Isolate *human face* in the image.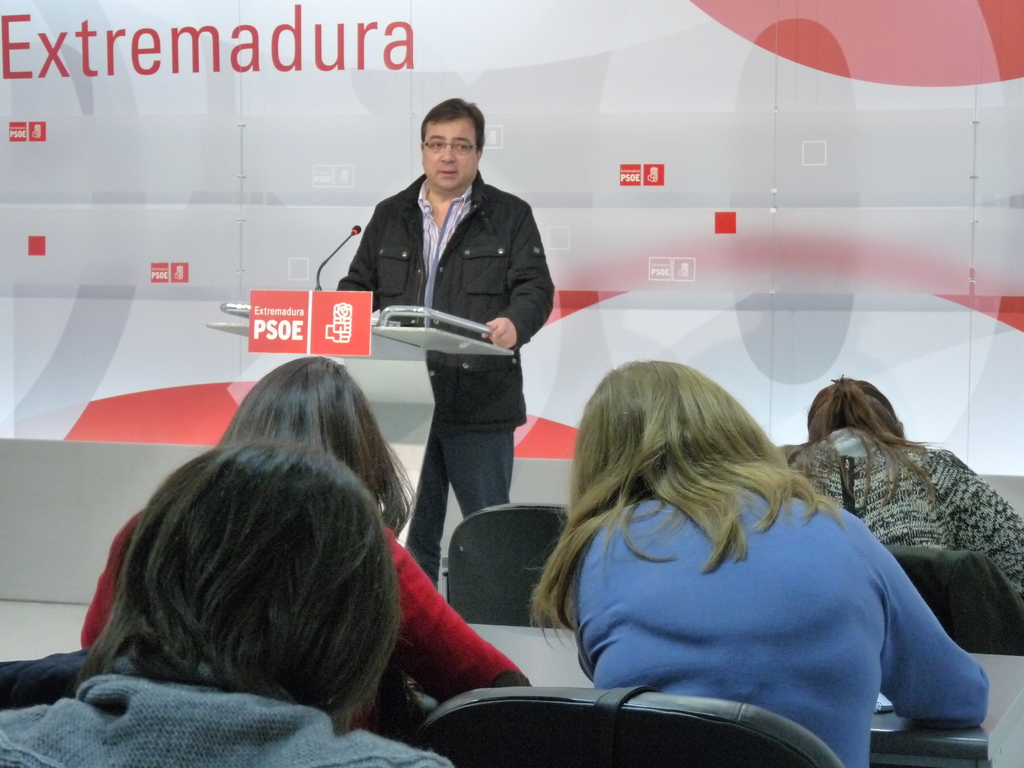
Isolated region: 424 116 479 194.
